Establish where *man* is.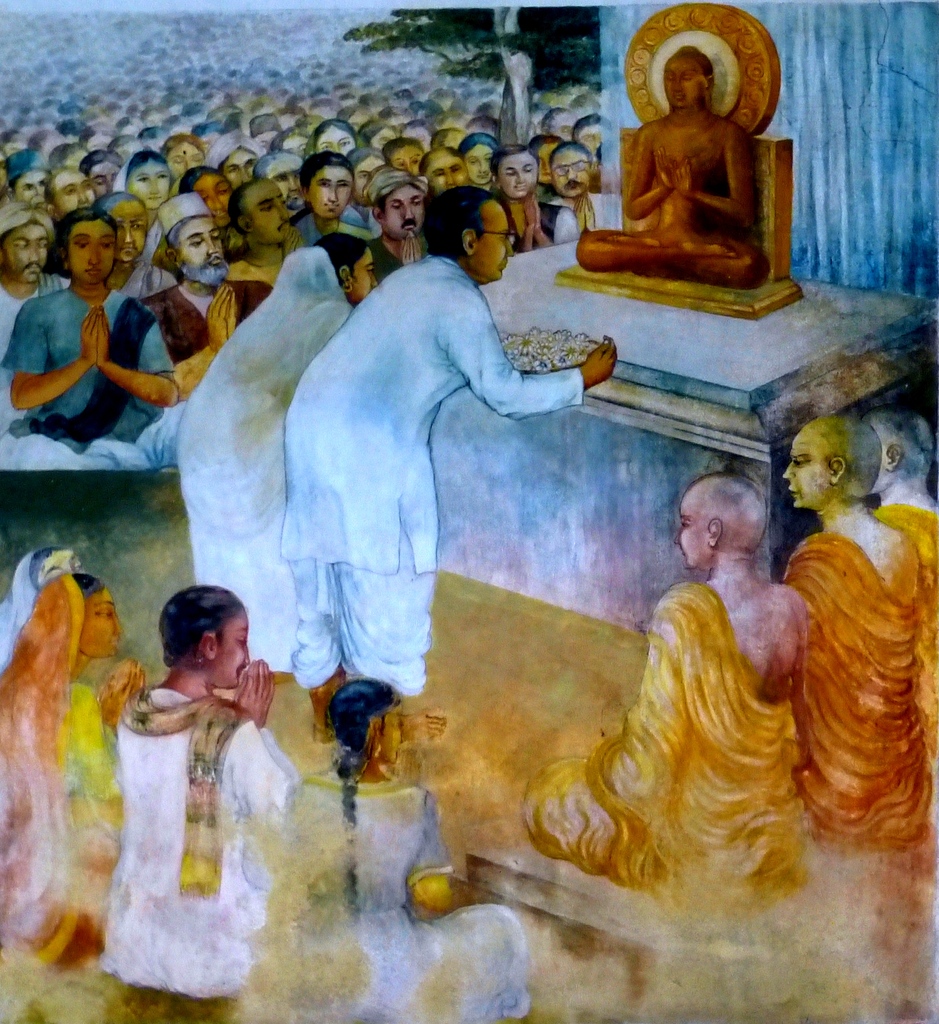
Established at select_region(525, 467, 802, 900).
